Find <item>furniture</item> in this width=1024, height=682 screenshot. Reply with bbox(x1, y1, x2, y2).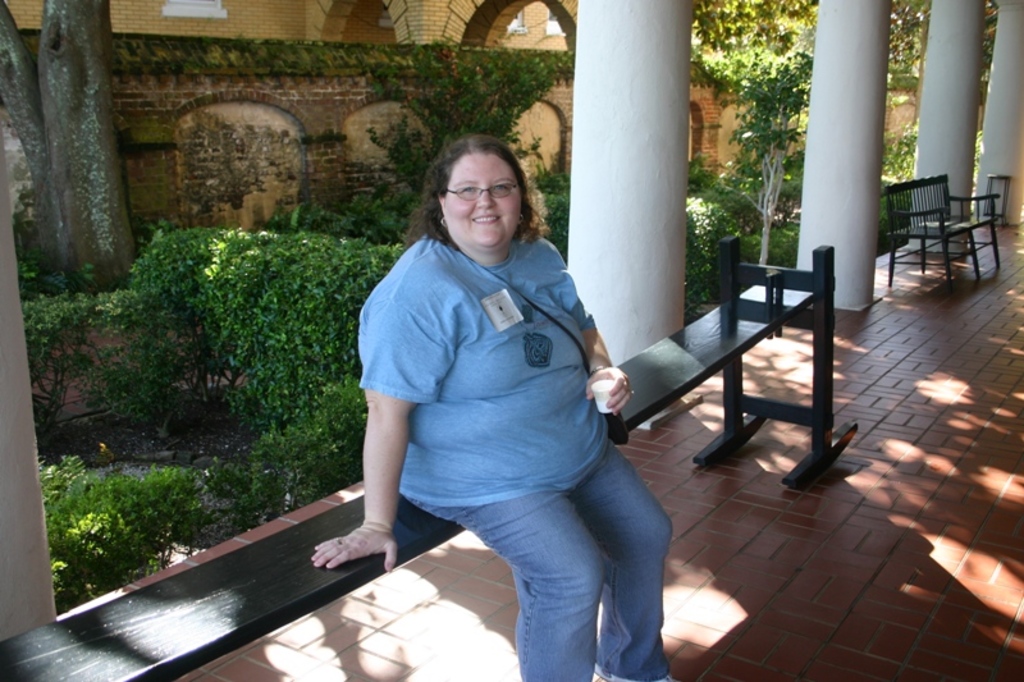
bbox(984, 173, 1011, 228).
